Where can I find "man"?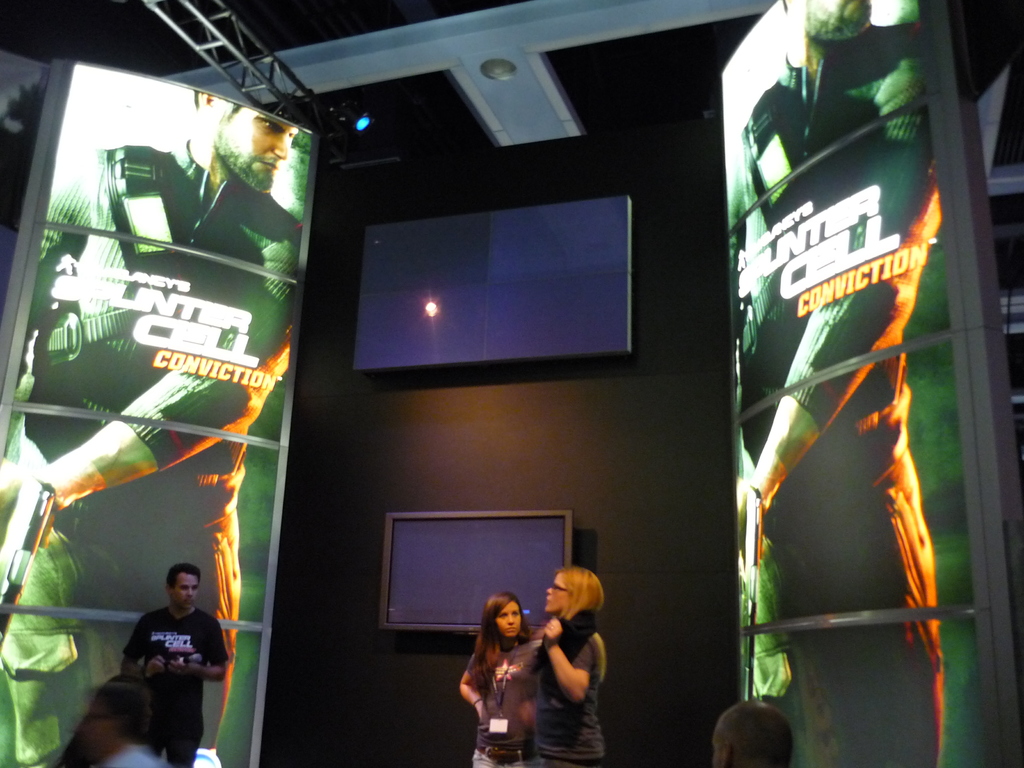
You can find it at <box>708,701,796,764</box>.
